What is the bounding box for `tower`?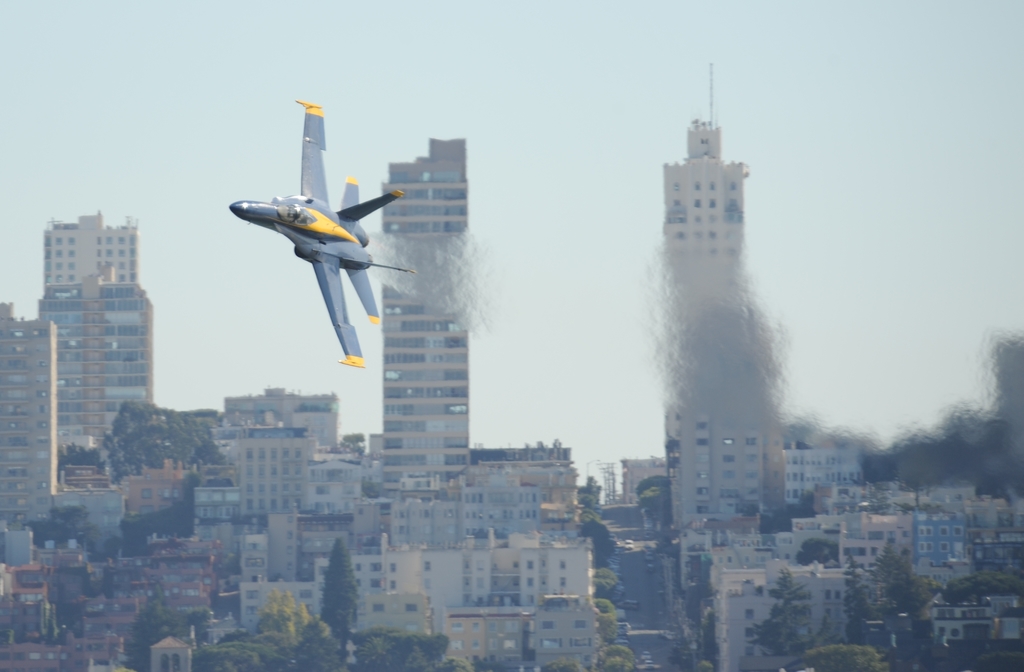
{"x1": 319, "y1": 141, "x2": 600, "y2": 671}.
